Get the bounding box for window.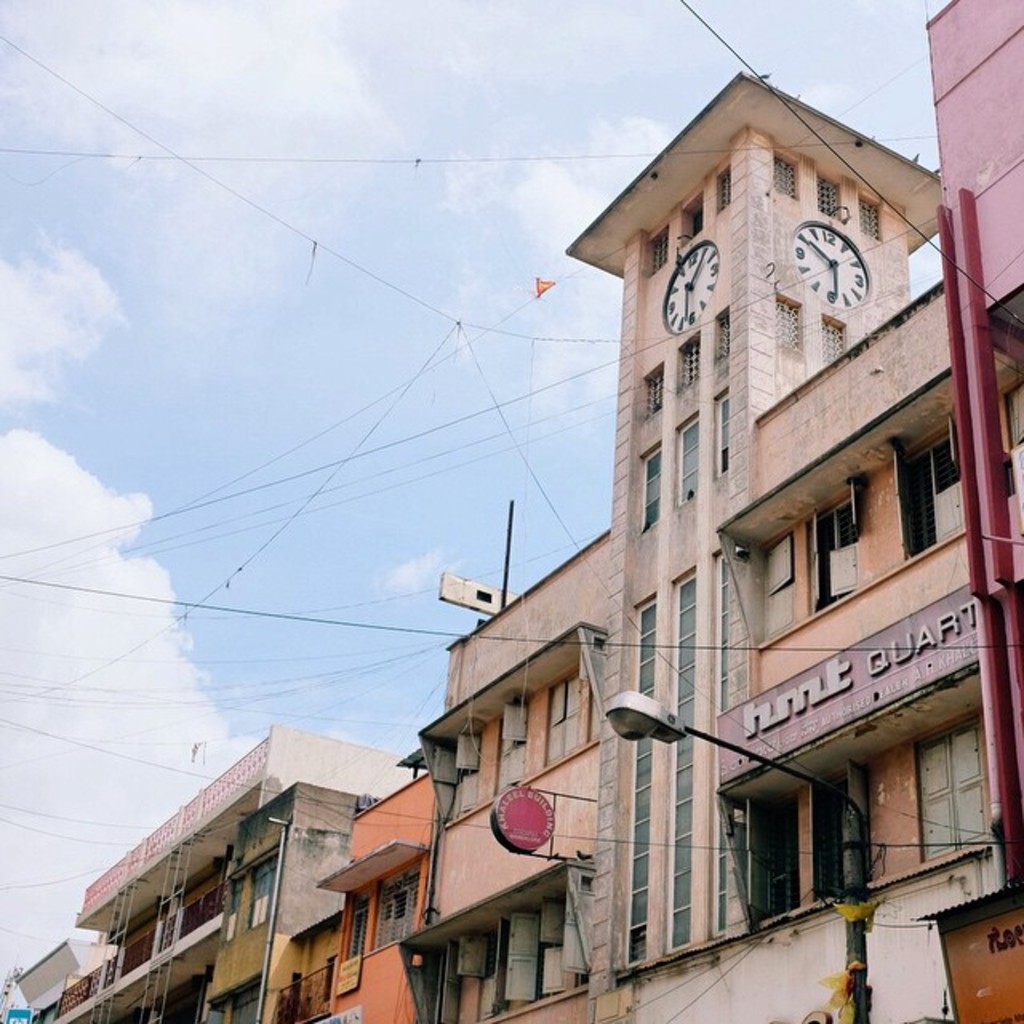
(670,579,693,947).
